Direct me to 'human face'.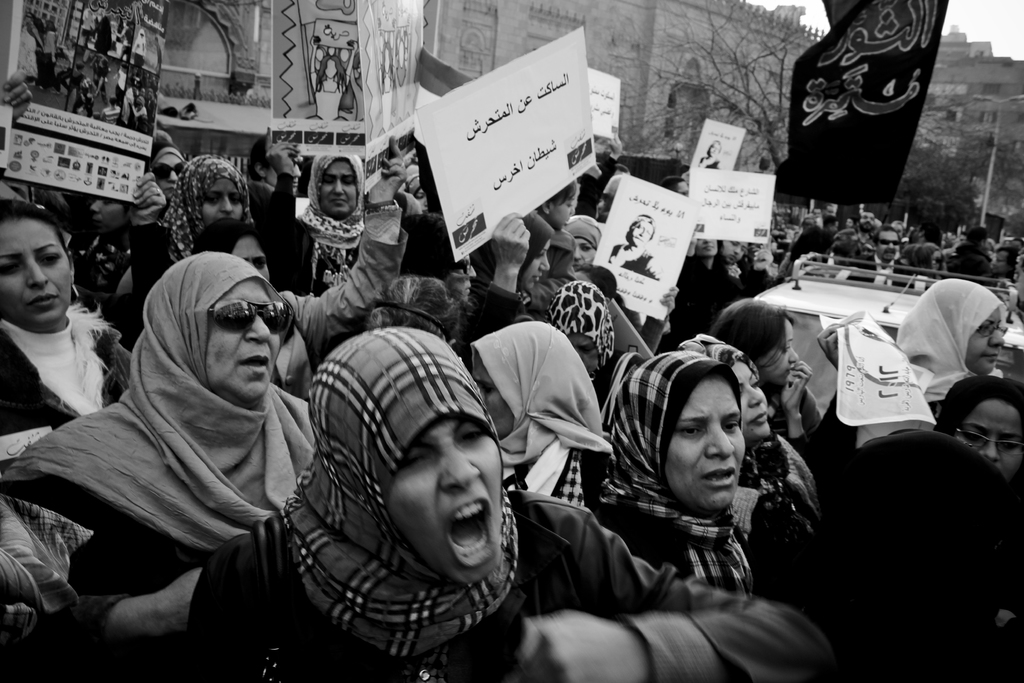
Direction: BBox(572, 236, 594, 276).
